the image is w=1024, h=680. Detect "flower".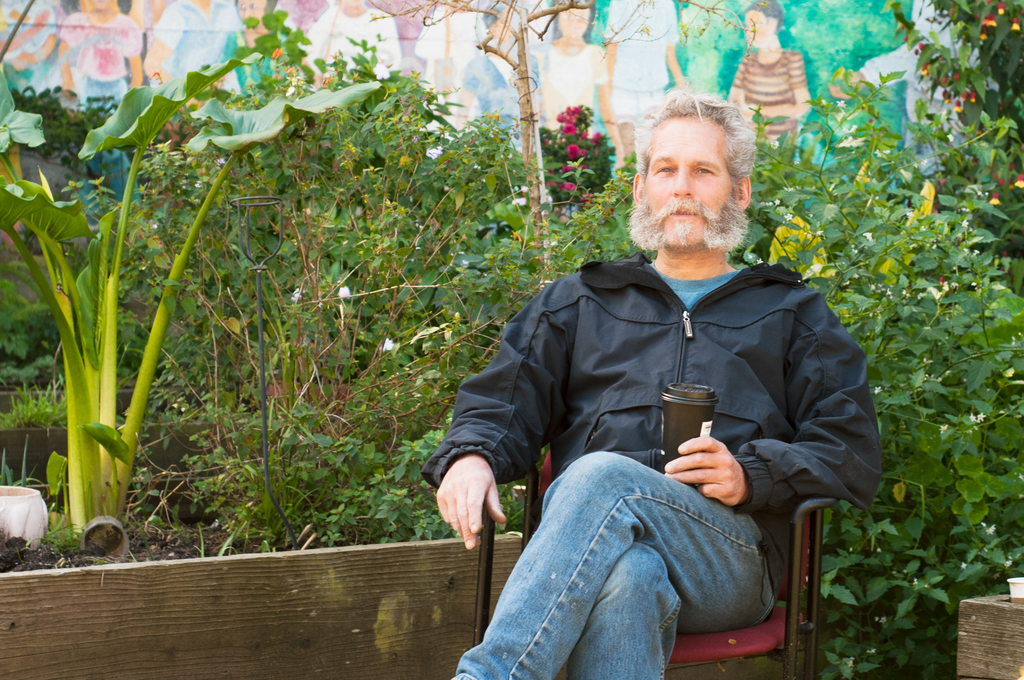
Detection: rect(564, 164, 573, 174).
